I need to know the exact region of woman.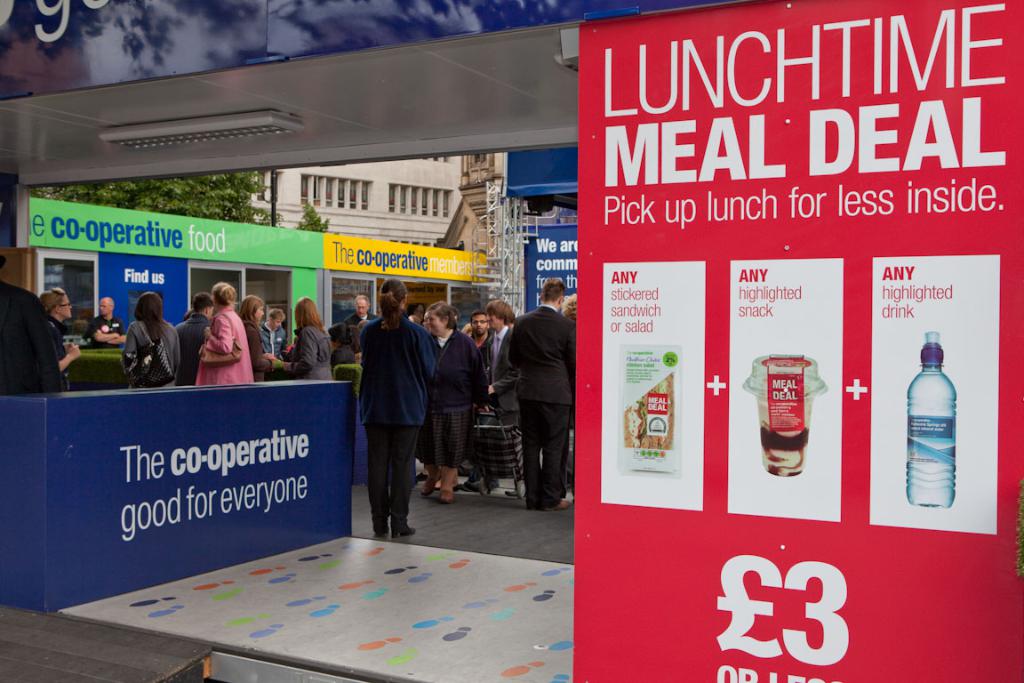
Region: 112,293,179,390.
